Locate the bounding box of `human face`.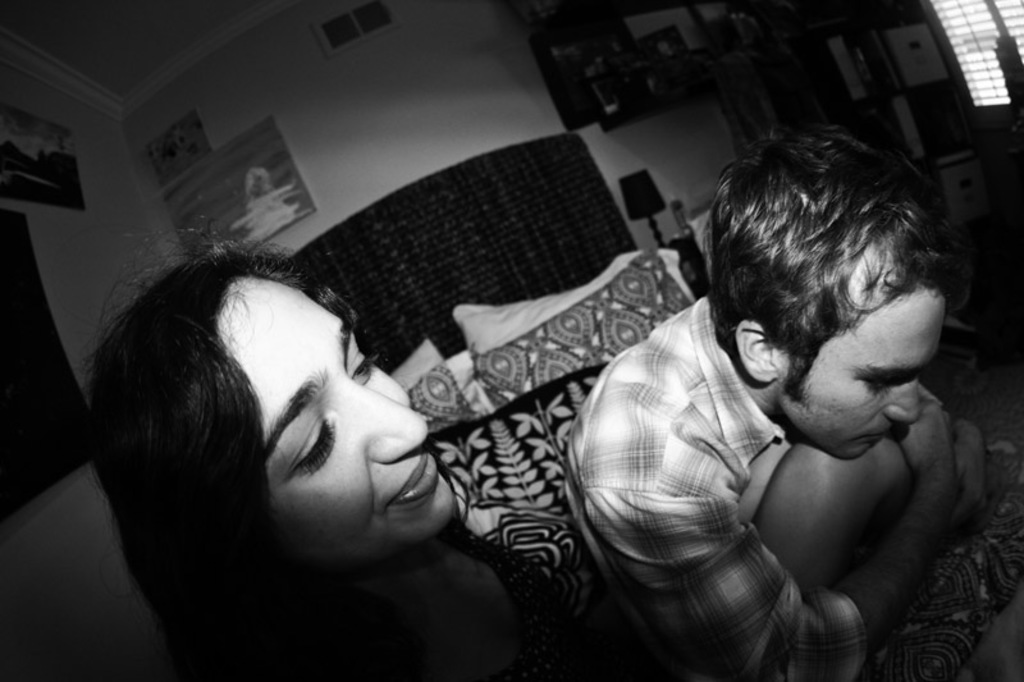
Bounding box: [778, 246, 948, 461].
